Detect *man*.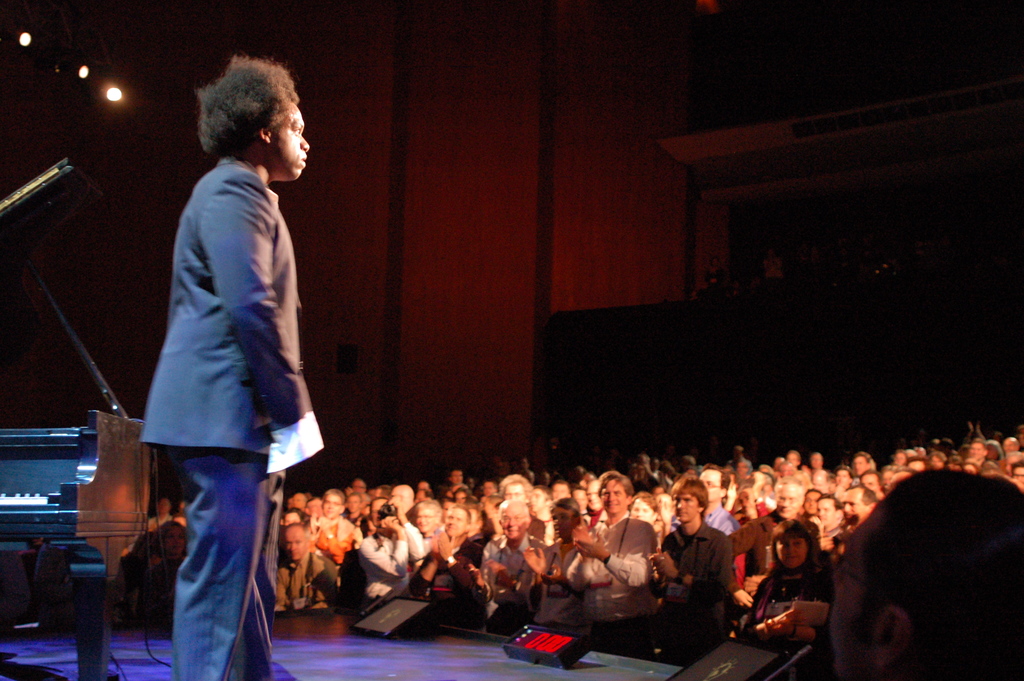
Detected at bbox=[828, 473, 1023, 680].
